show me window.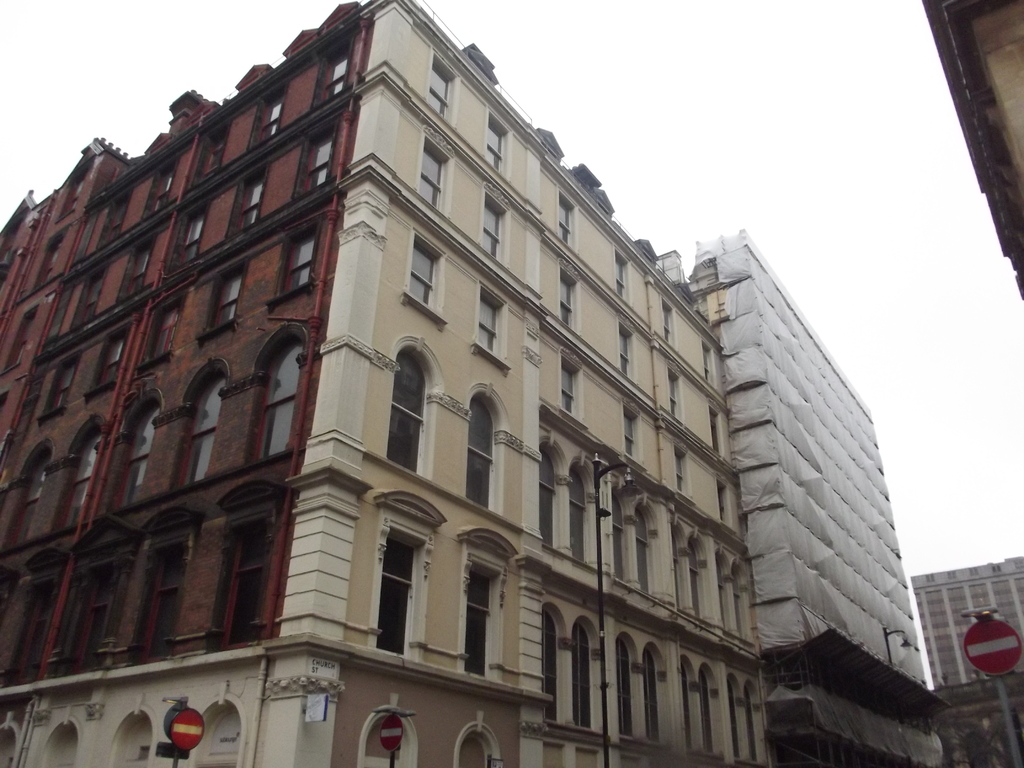
window is here: [678, 661, 697, 748].
